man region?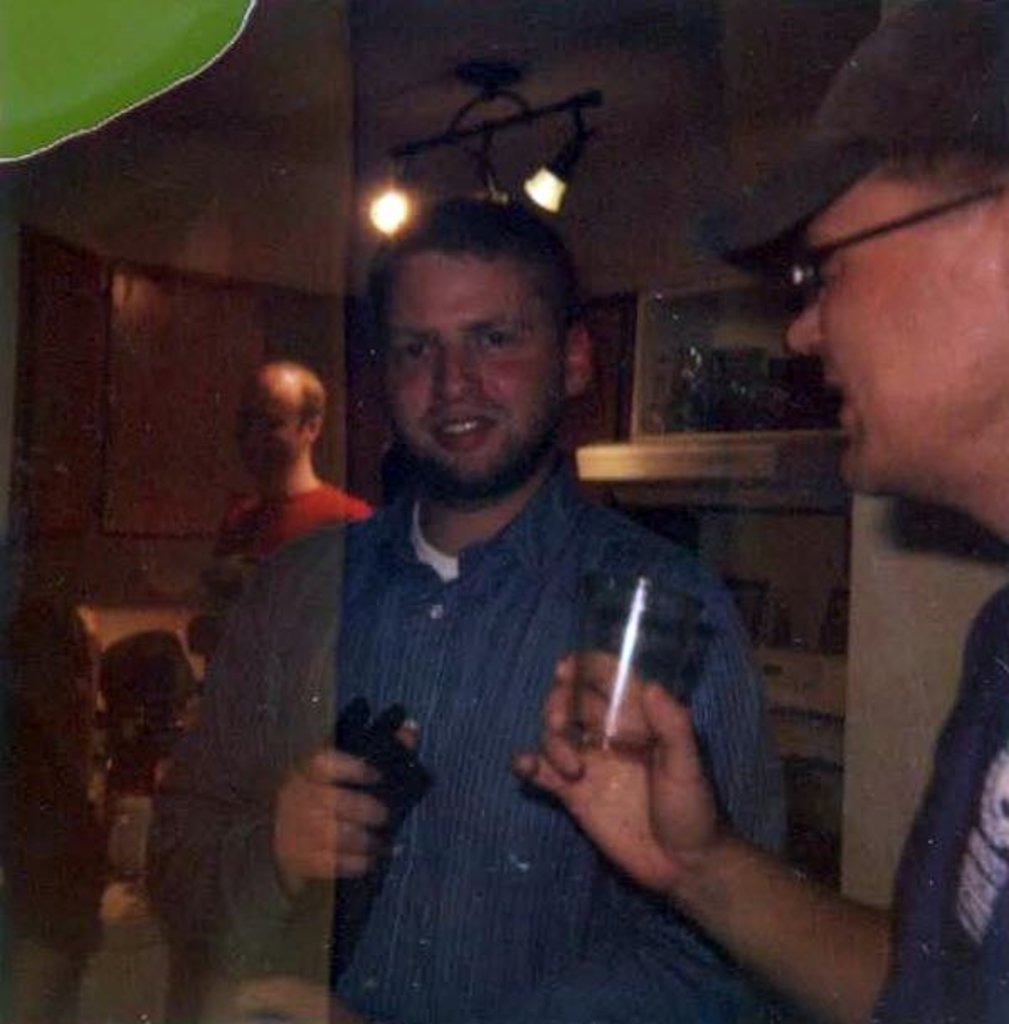
{"x1": 513, "y1": 0, "x2": 1007, "y2": 1022}
